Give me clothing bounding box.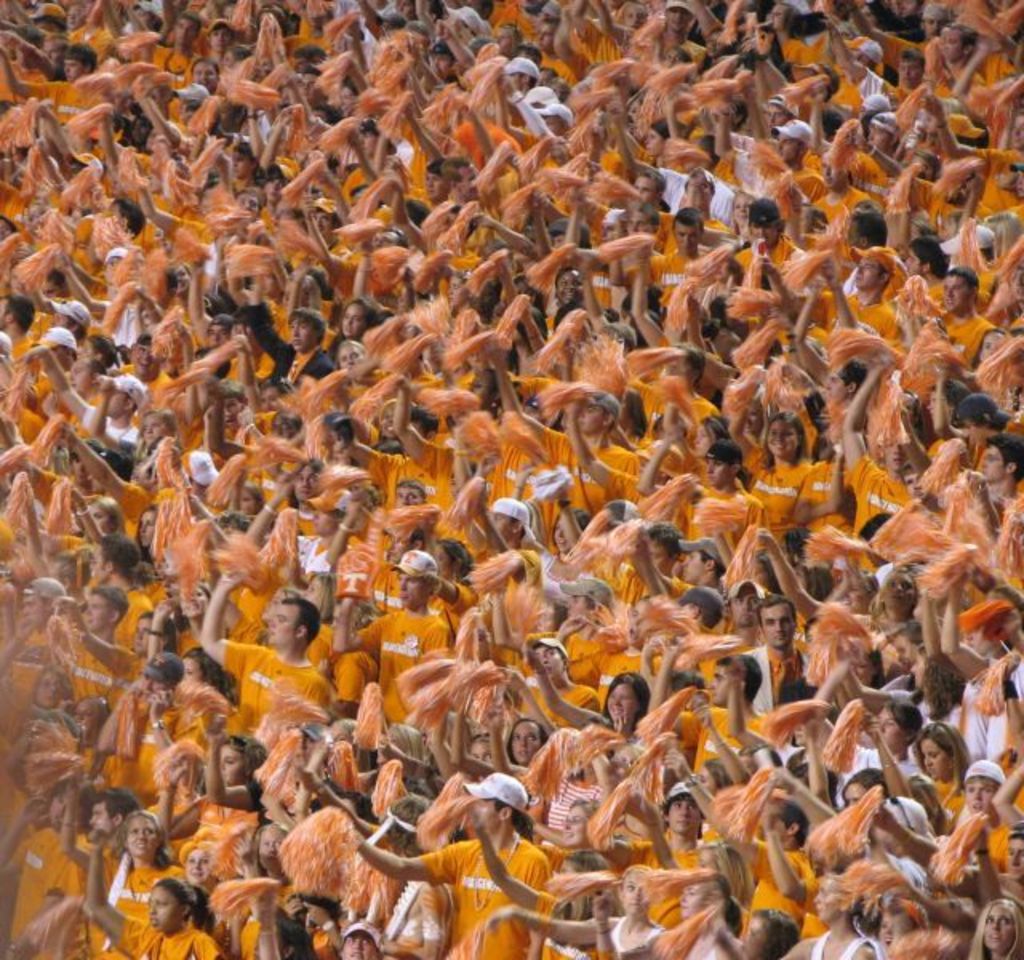
[795, 875, 843, 944].
